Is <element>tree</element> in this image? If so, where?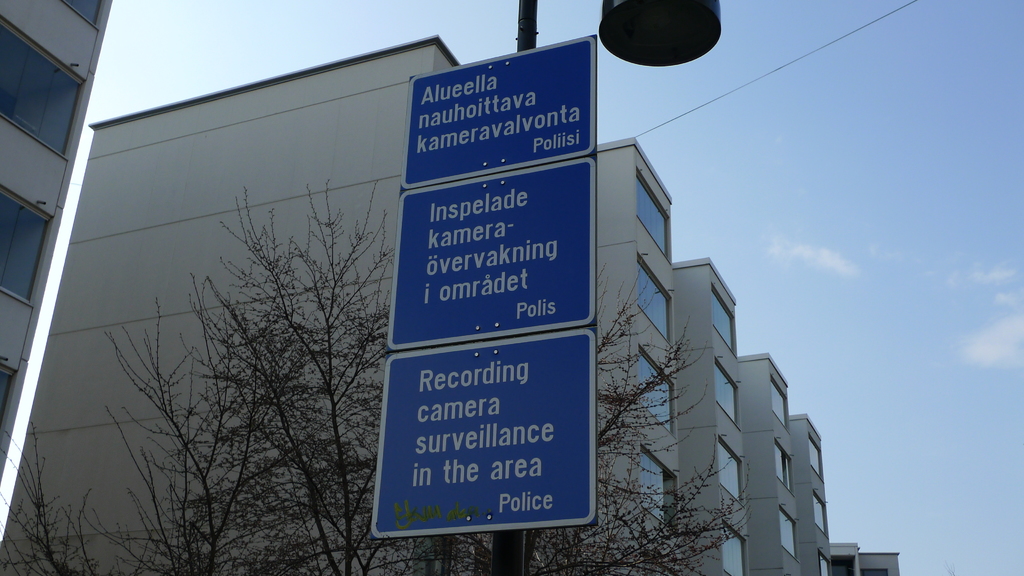
Yes, at {"left": 0, "top": 182, "right": 756, "bottom": 575}.
